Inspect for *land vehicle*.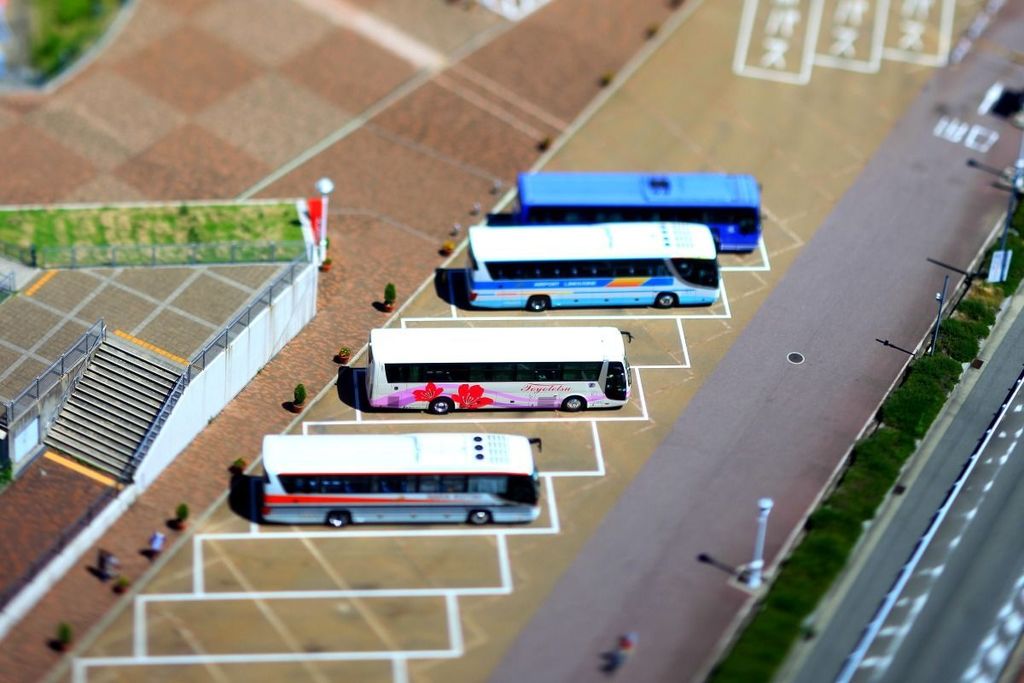
Inspection: 519/171/758/252.
